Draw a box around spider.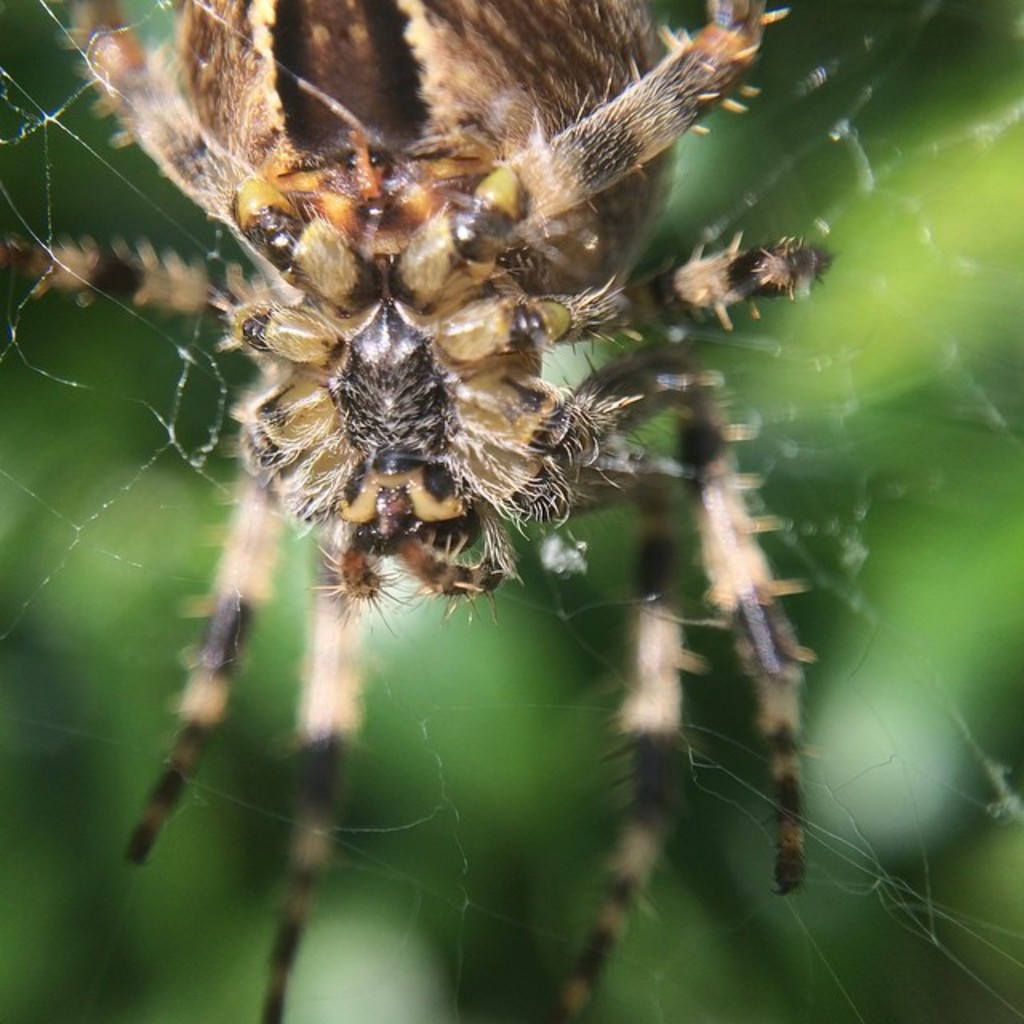
pyautogui.locateOnScreen(0, 0, 835, 1022).
